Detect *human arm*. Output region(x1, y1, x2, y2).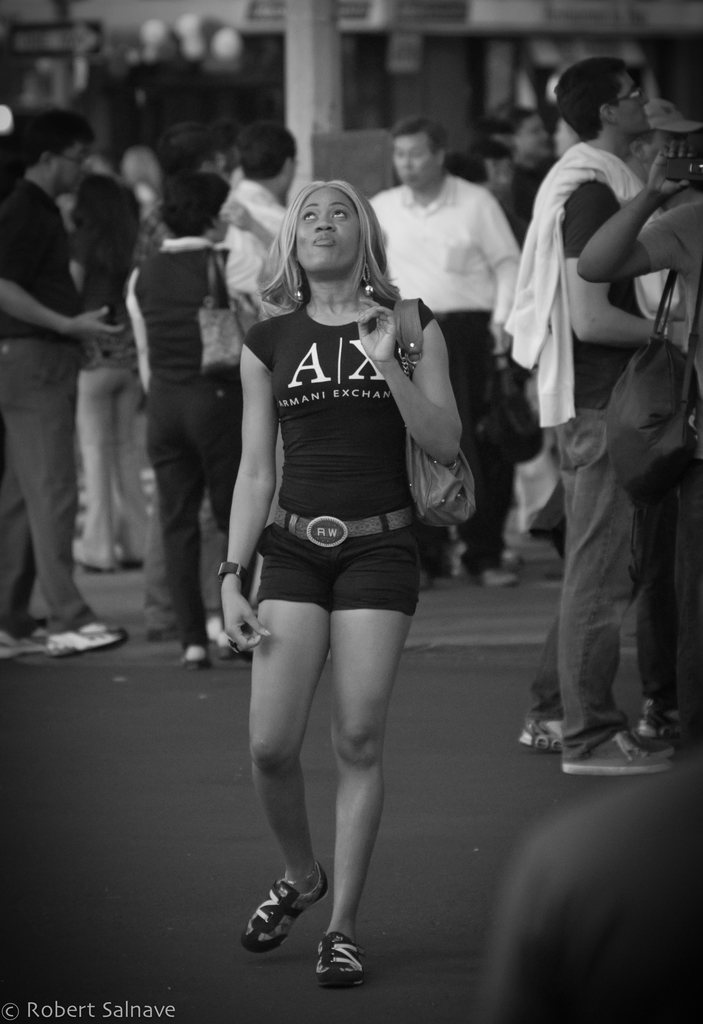
region(216, 340, 278, 646).
